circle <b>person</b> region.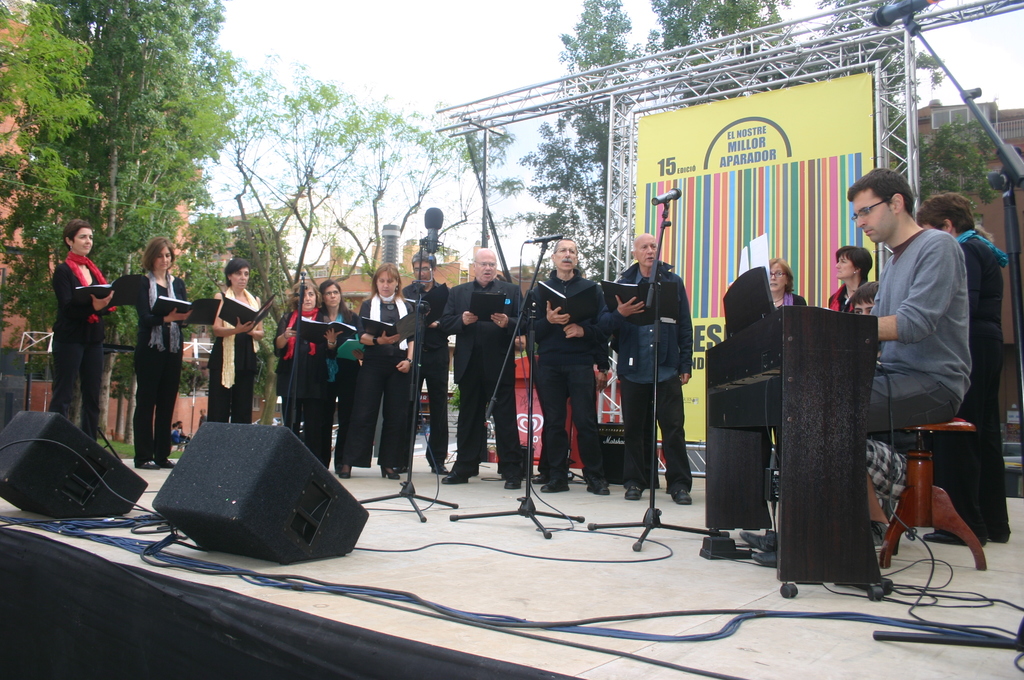
Region: (132, 234, 196, 470).
